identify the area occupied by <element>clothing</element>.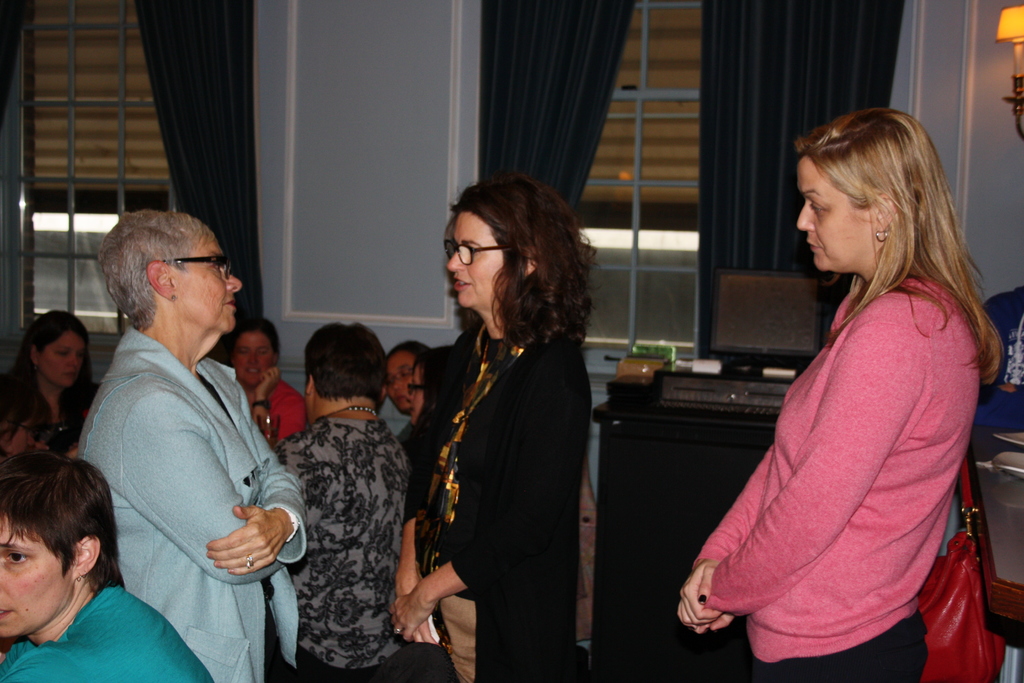
Area: [245, 378, 303, 434].
